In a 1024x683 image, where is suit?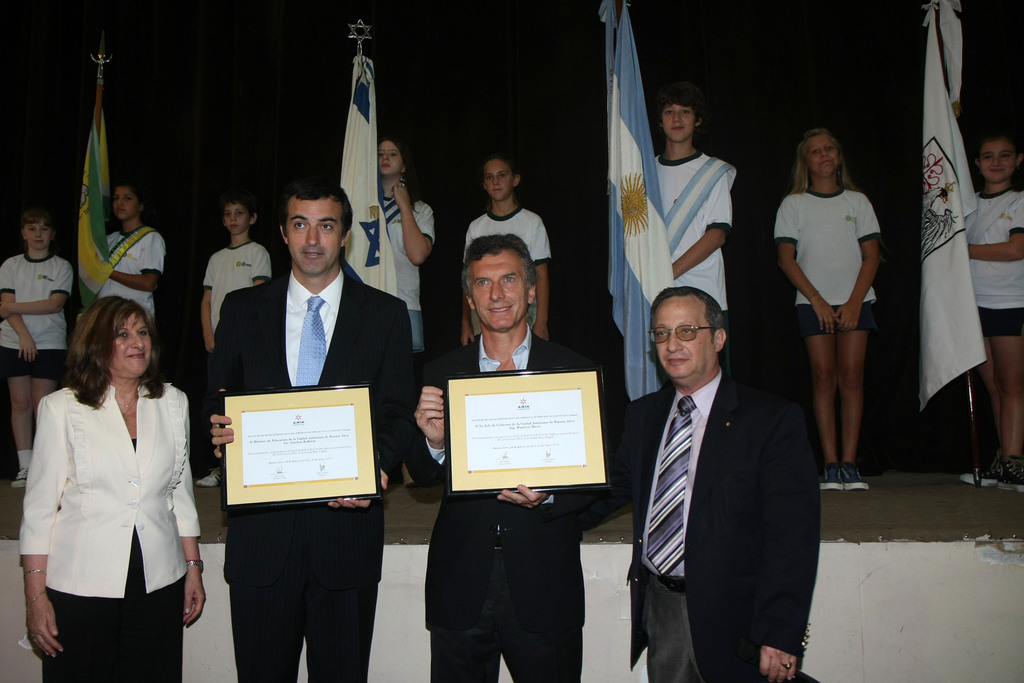
crop(394, 341, 611, 682).
